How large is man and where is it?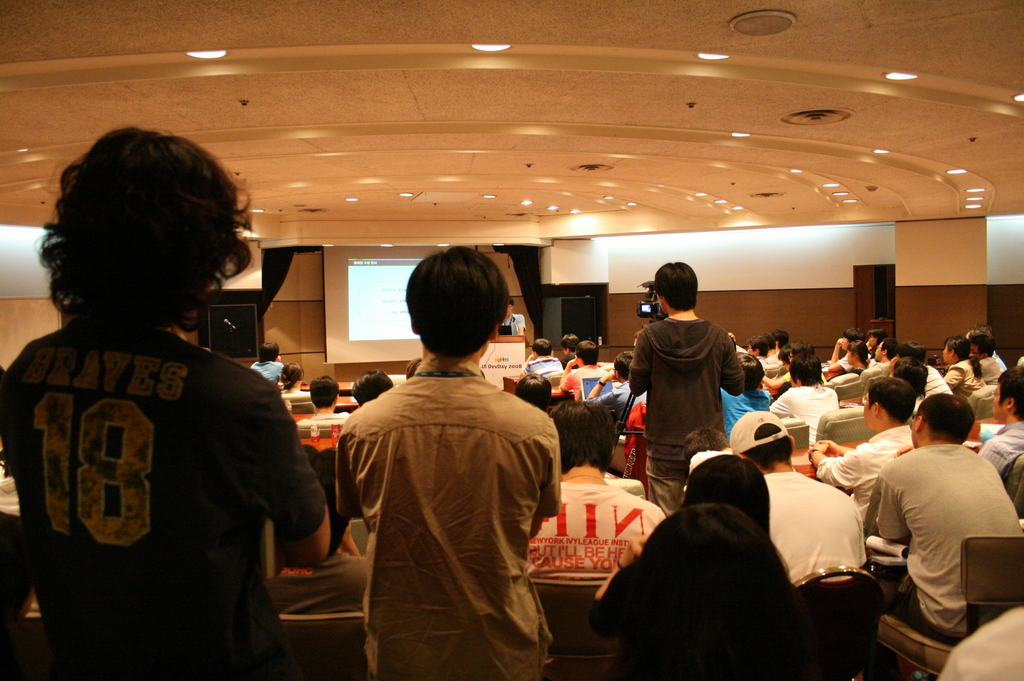
Bounding box: (515,373,552,413).
